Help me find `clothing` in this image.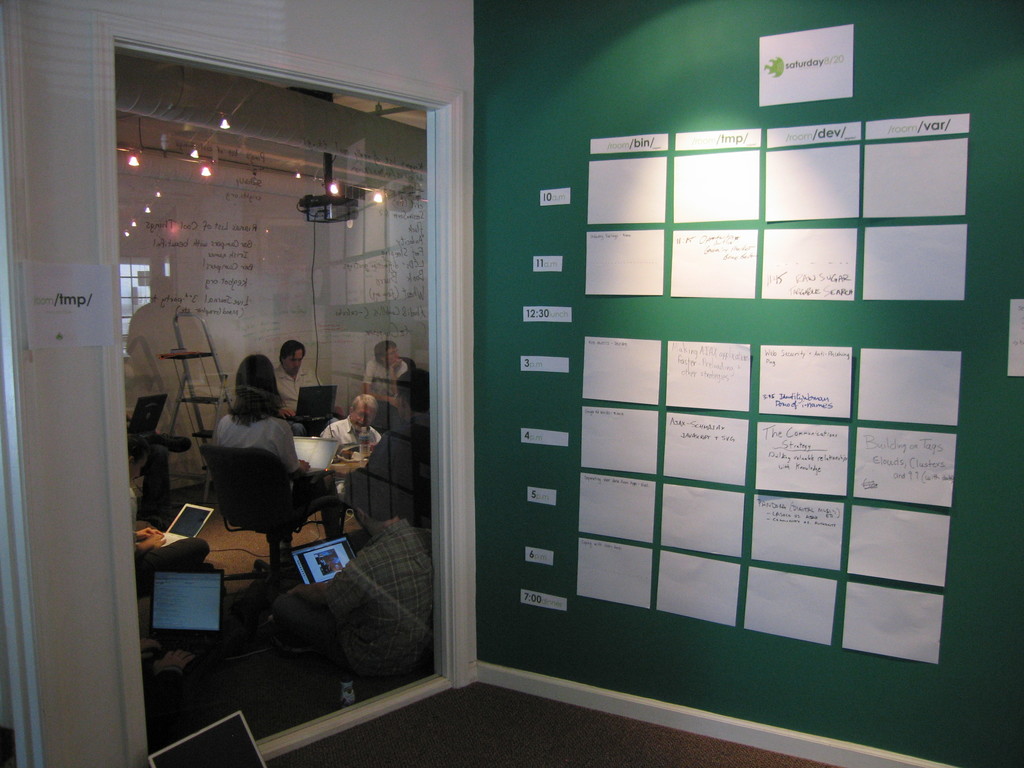
Found it: rect(269, 363, 342, 440).
